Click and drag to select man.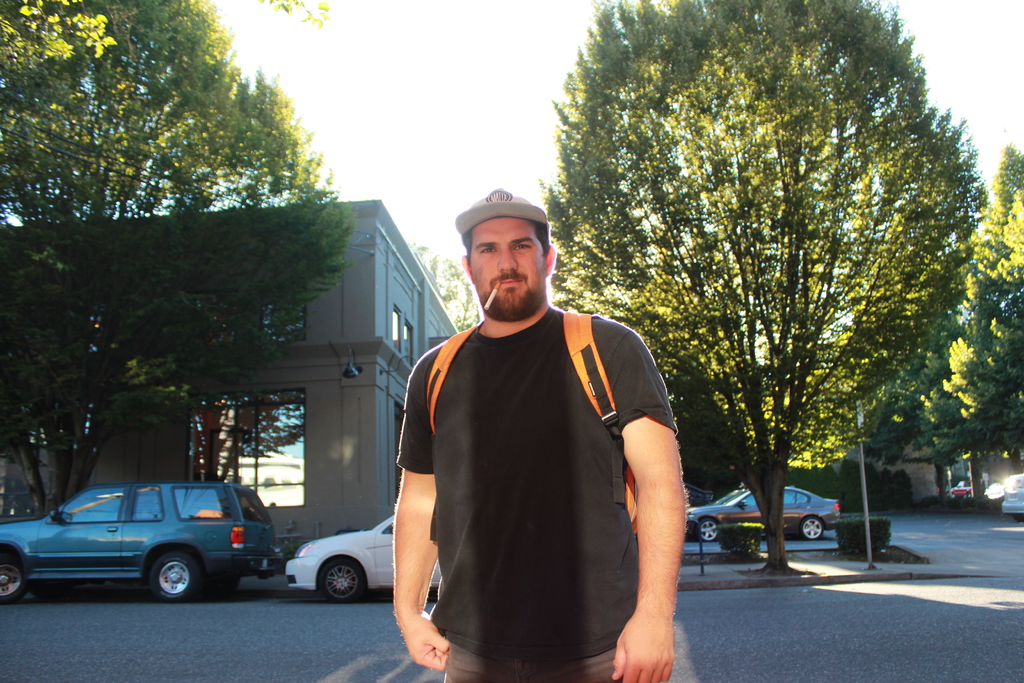
Selection: bbox=(392, 185, 690, 682).
